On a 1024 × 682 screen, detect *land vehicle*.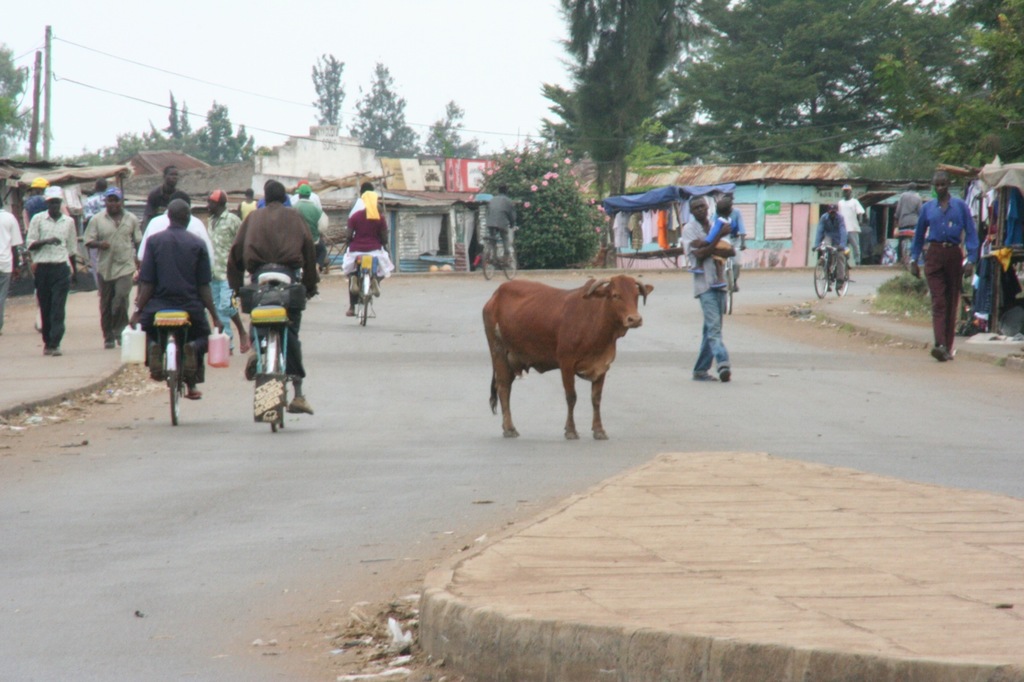
(x1=133, y1=313, x2=201, y2=406).
